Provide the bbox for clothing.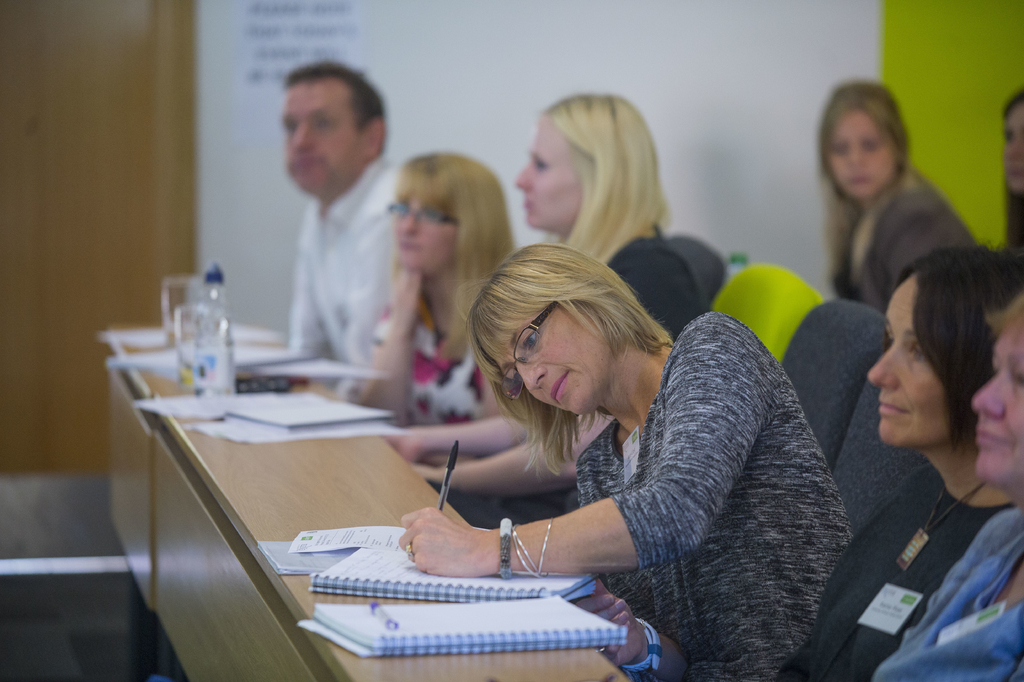
BBox(286, 157, 398, 367).
